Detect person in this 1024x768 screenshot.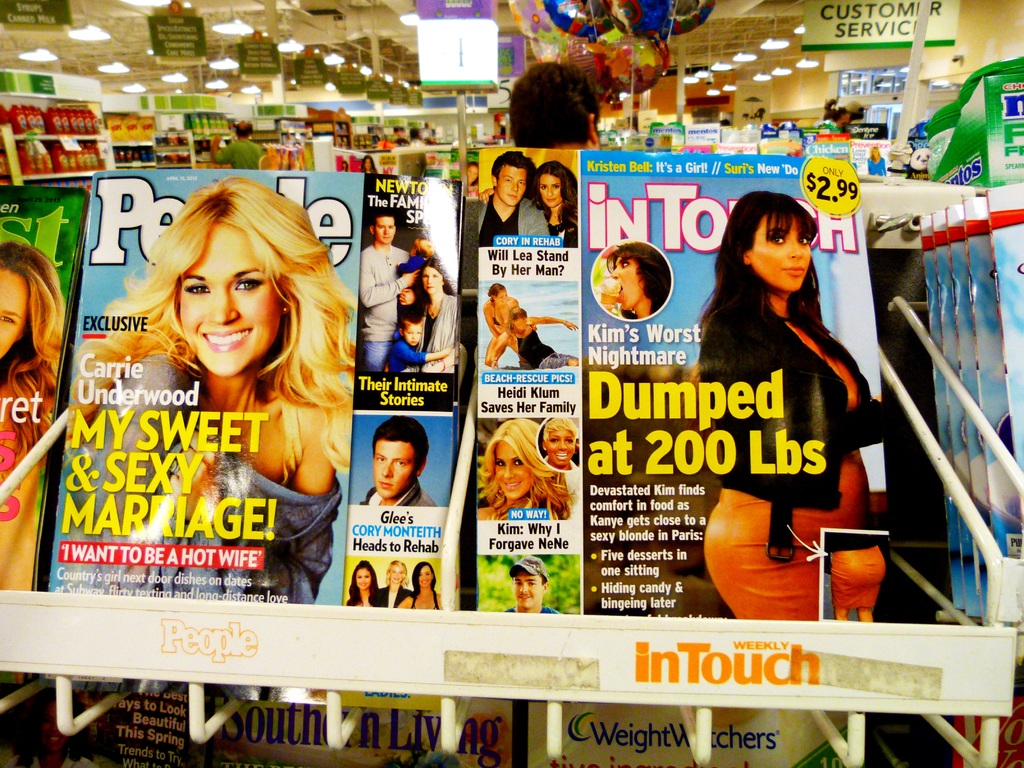
Detection: Rect(356, 212, 416, 376).
